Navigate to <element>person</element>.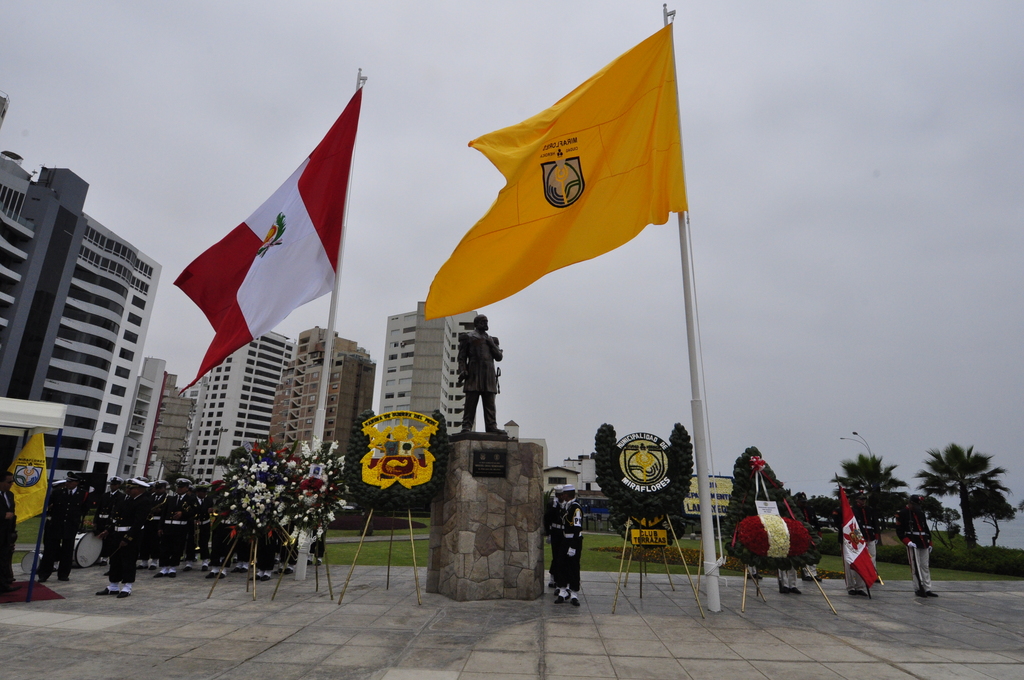
Navigation target: <bbox>458, 314, 500, 441</bbox>.
